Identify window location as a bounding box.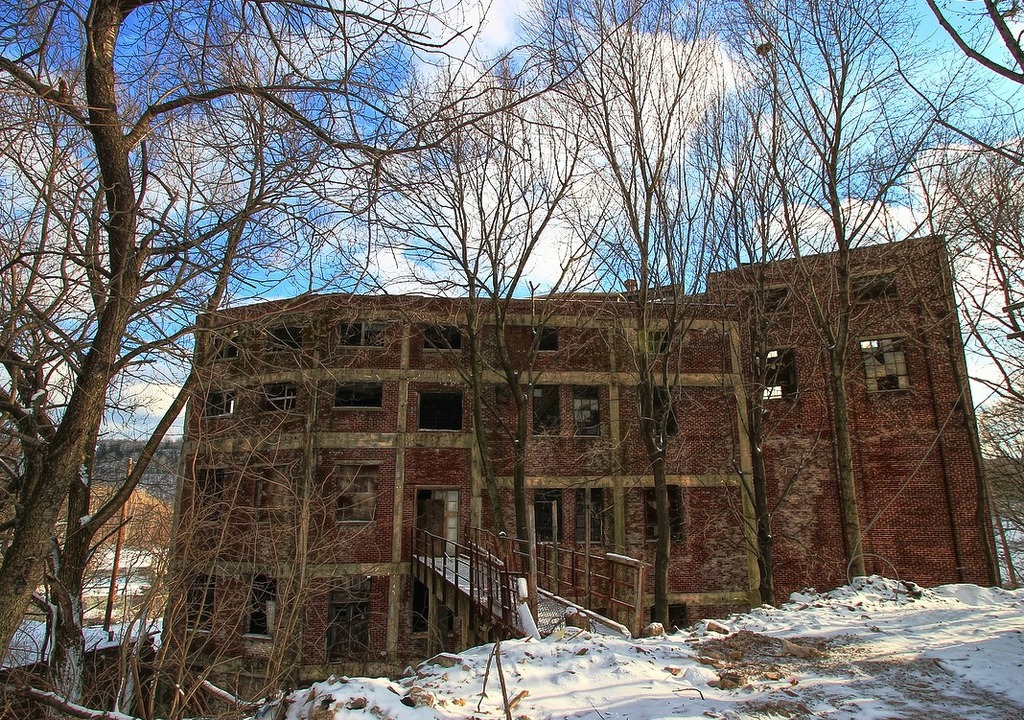
(425,320,472,349).
